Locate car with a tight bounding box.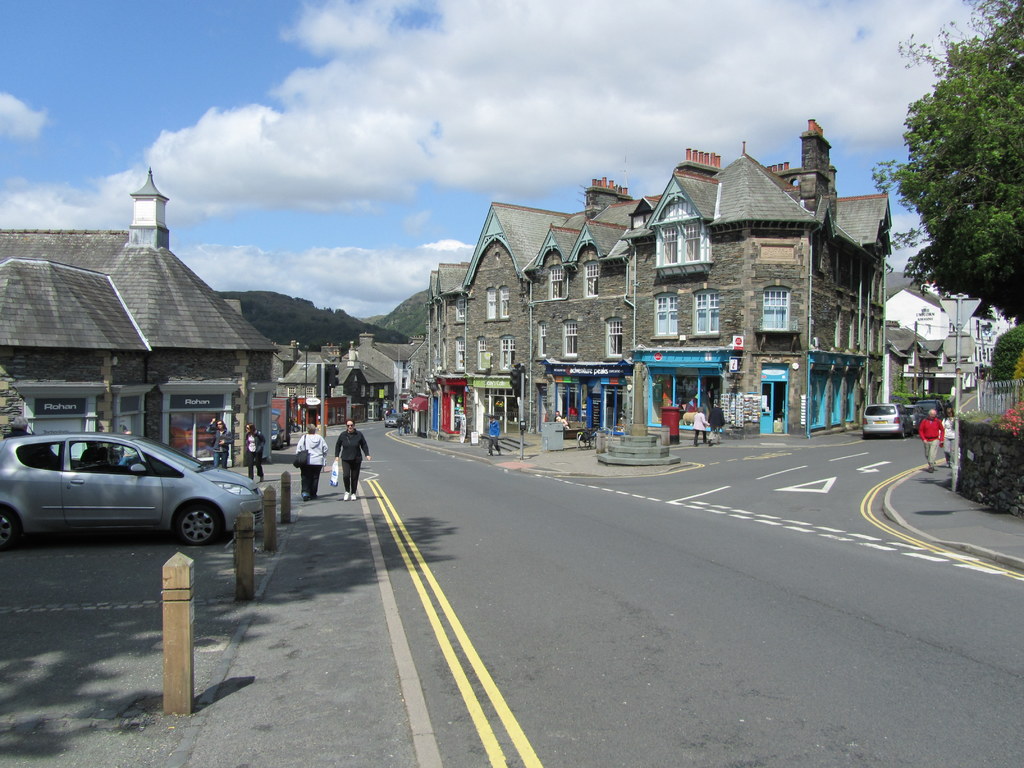
[916,399,948,418].
